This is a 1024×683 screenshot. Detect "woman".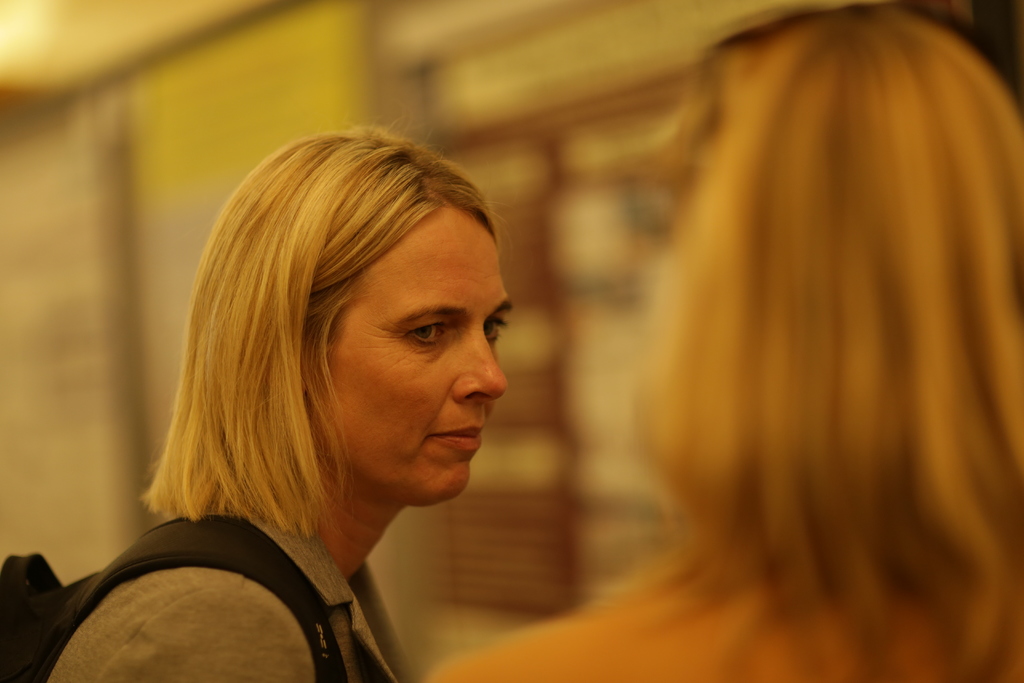
<region>419, 1, 1022, 682</region>.
